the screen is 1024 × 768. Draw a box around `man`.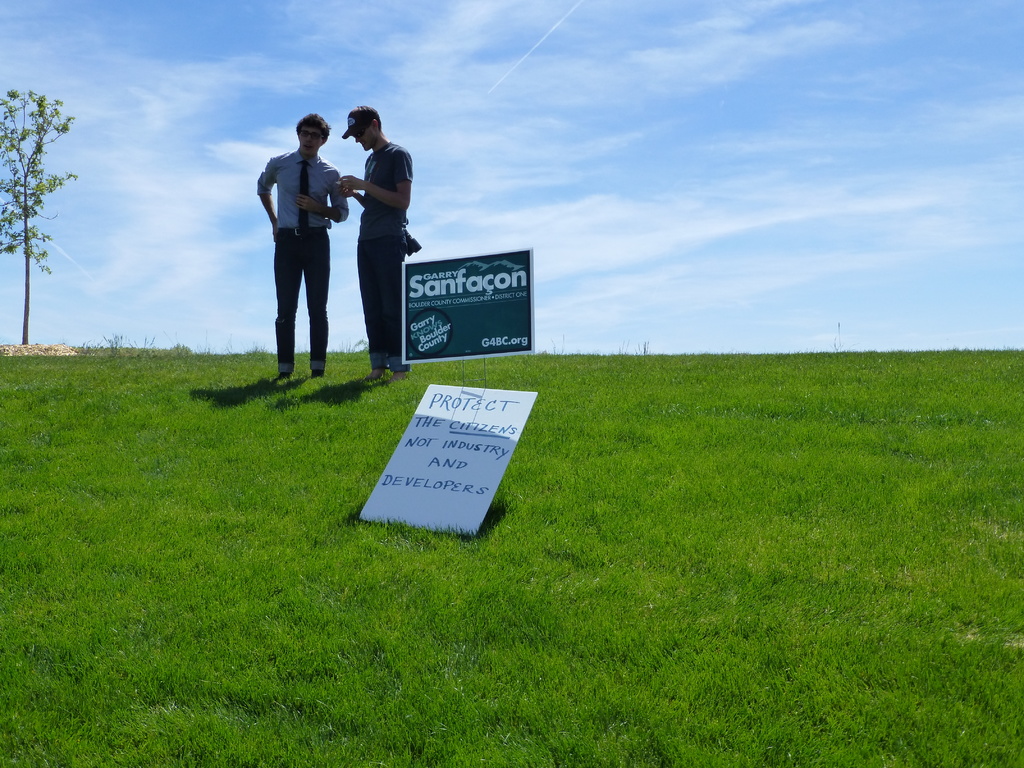
l=327, t=92, r=423, b=397.
